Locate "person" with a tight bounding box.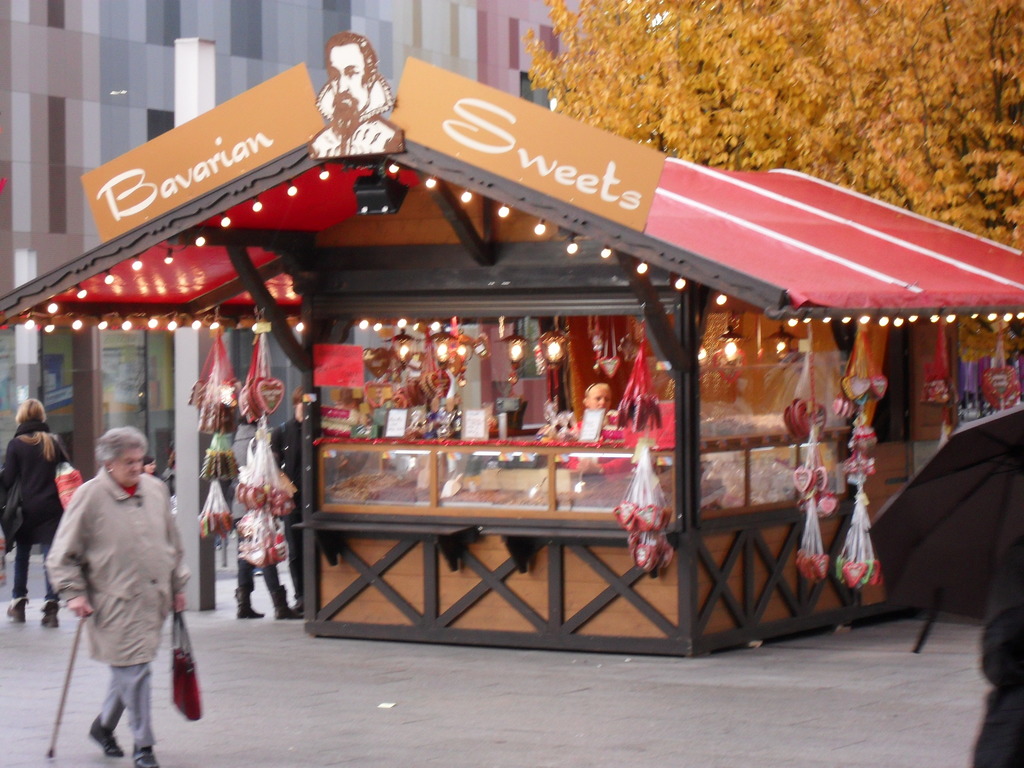
560 380 633 486.
